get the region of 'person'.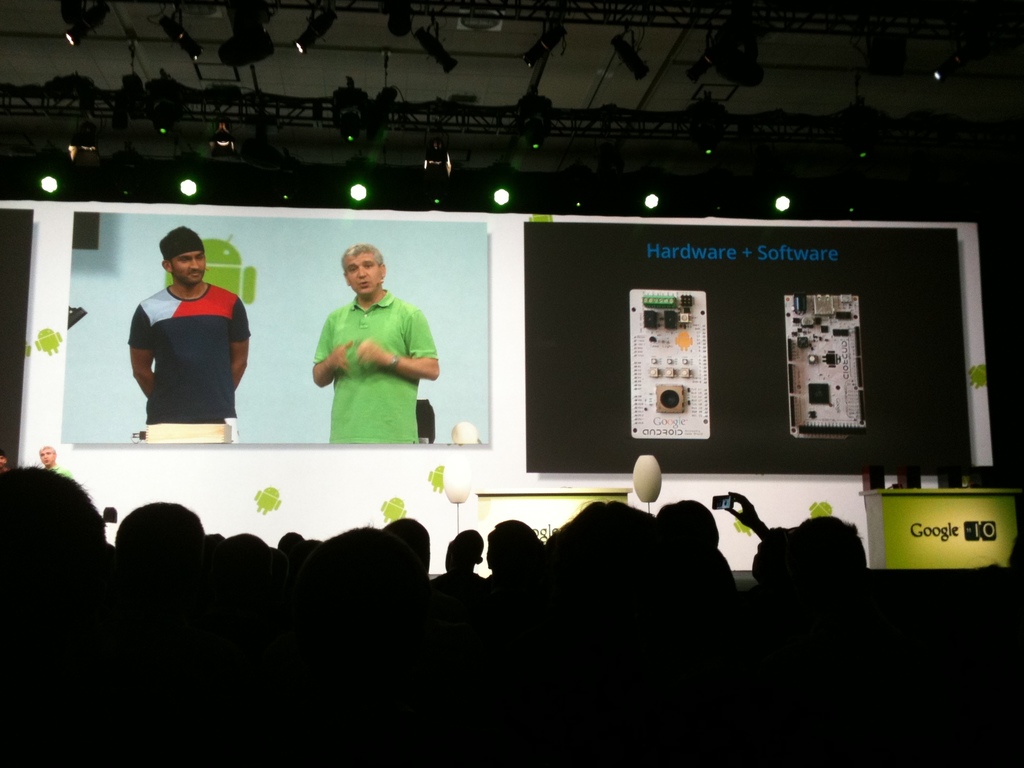
312/244/438/444.
